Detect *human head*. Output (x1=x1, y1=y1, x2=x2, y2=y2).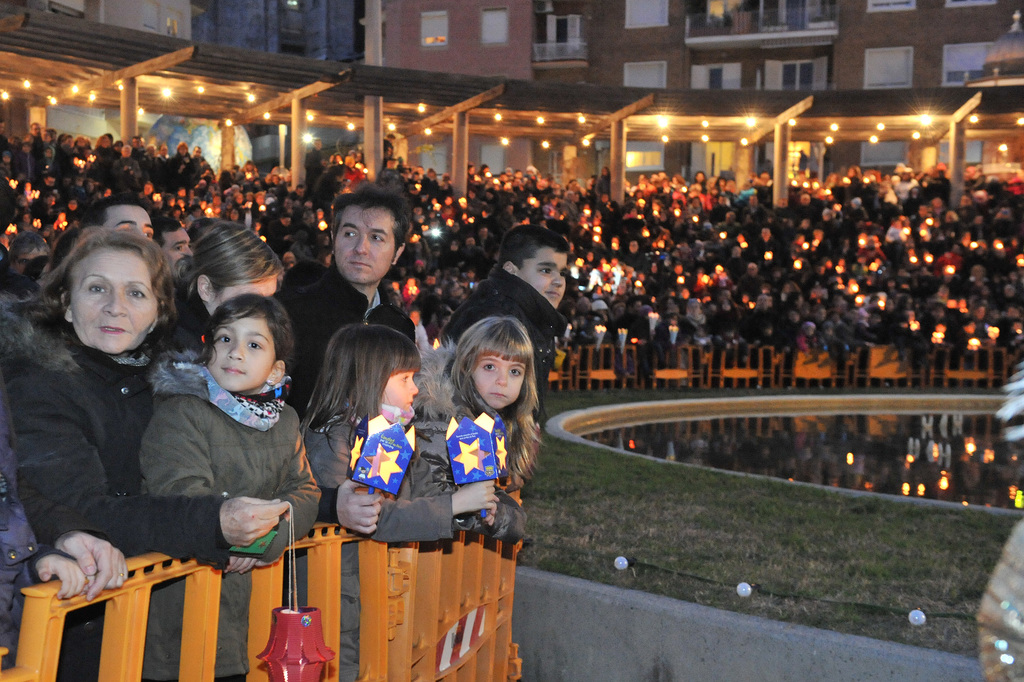
(x1=787, y1=291, x2=804, y2=316).
